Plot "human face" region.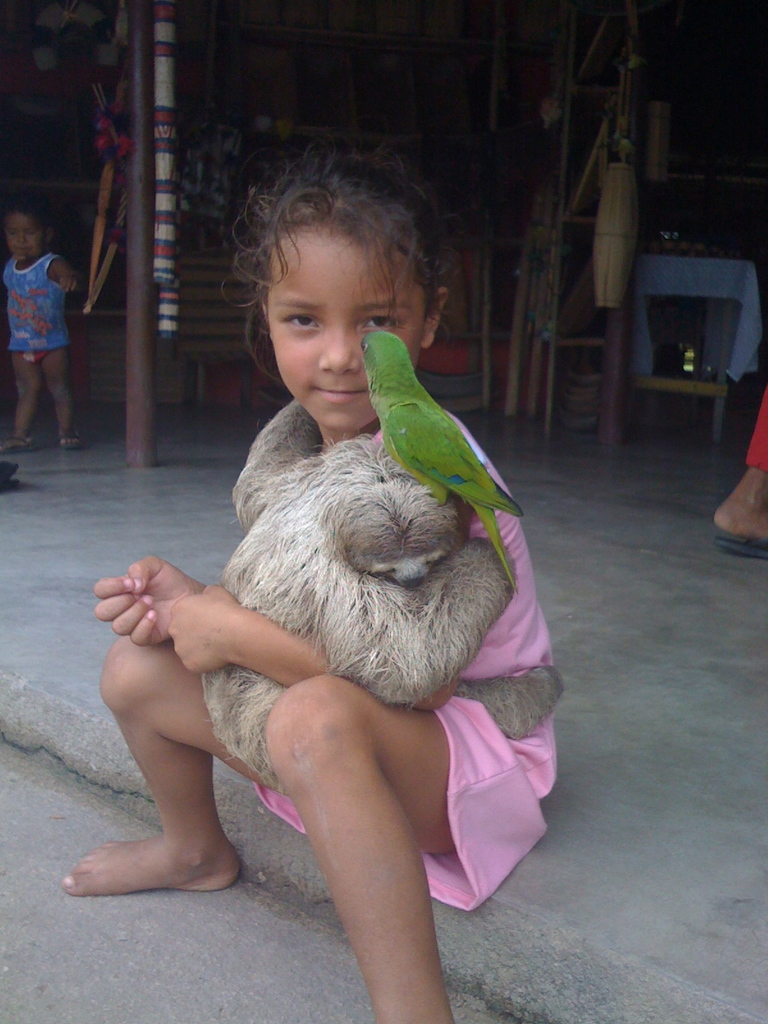
Plotted at <region>0, 212, 44, 266</region>.
